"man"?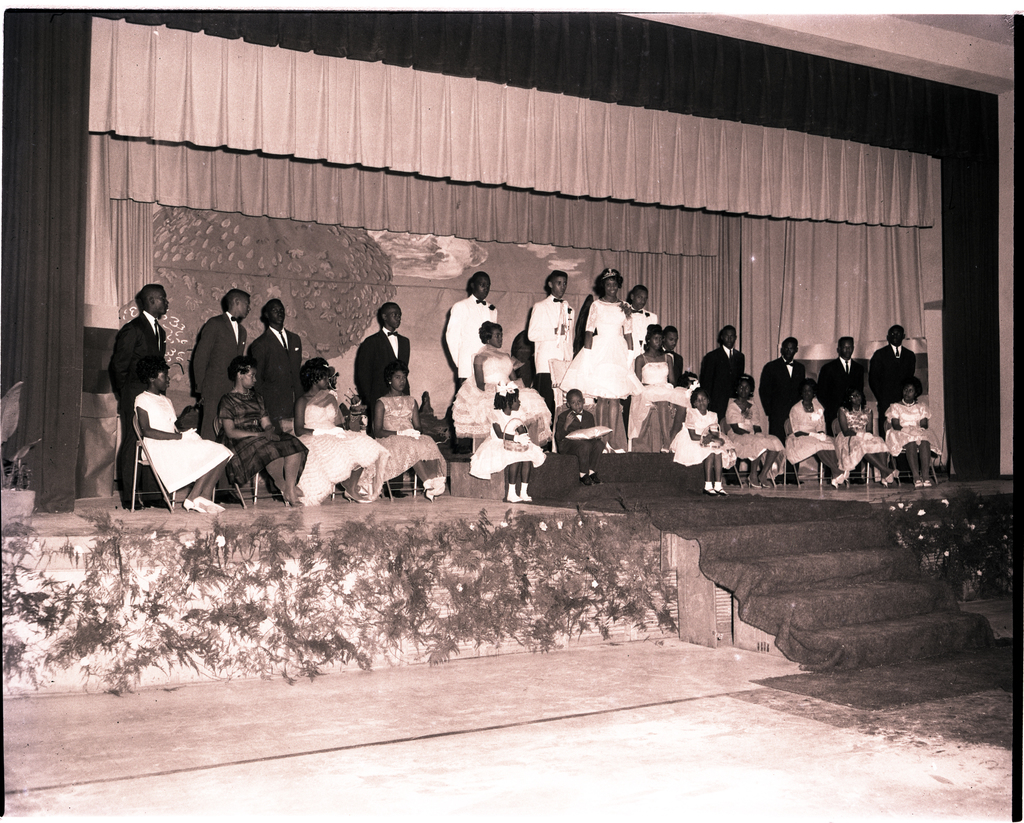
x1=755 y1=331 x2=809 y2=490
